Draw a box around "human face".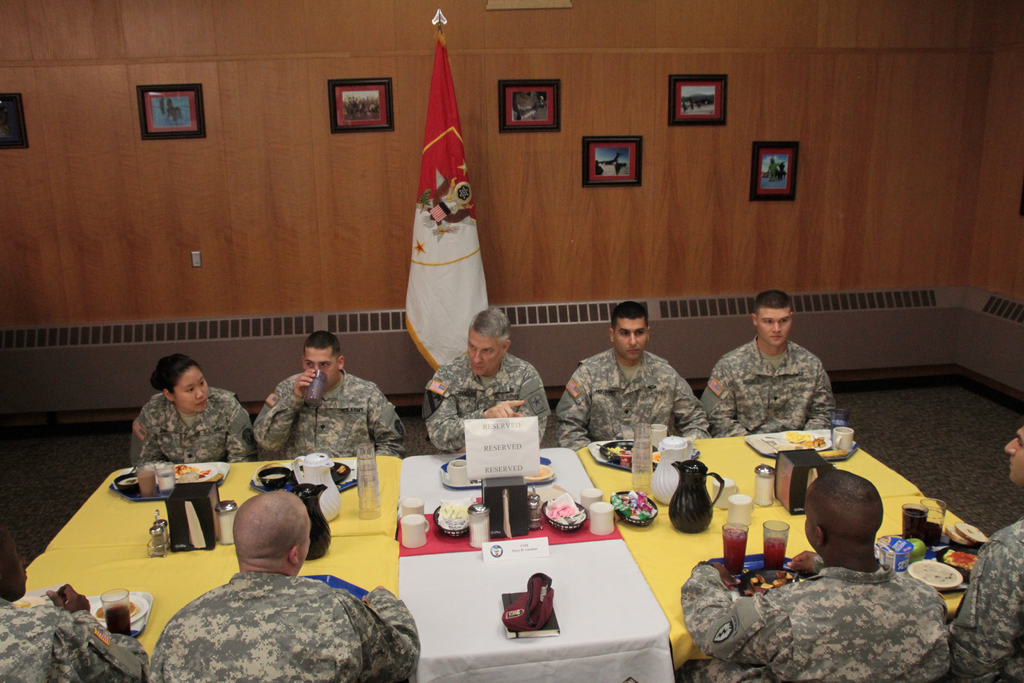
{"x1": 616, "y1": 318, "x2": 646, "y2": 357}.
